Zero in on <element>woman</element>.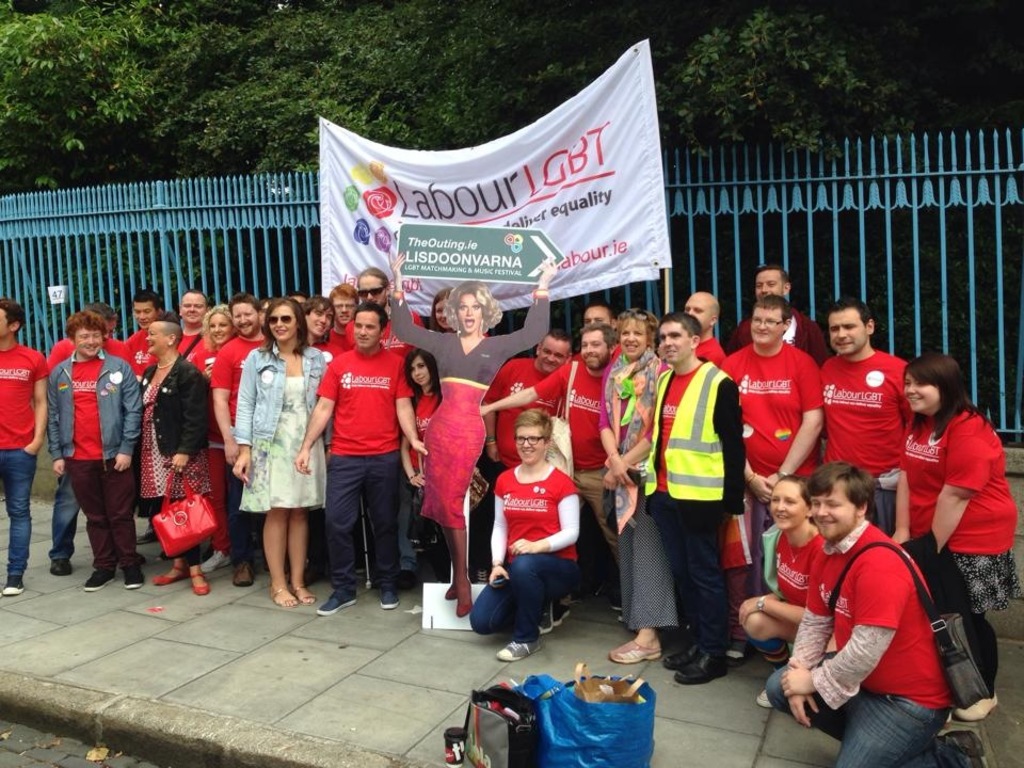
Zeroed in: (x1=404, y1=343, x2=489, y2=588).
